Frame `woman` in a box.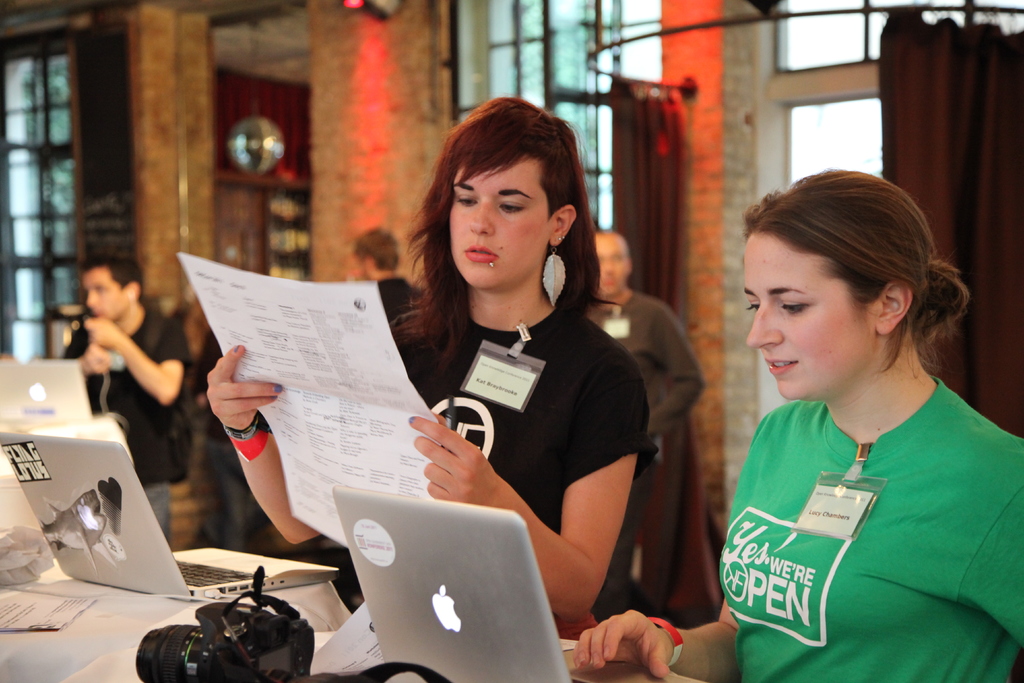
box=[200, 98, 665, 642].
